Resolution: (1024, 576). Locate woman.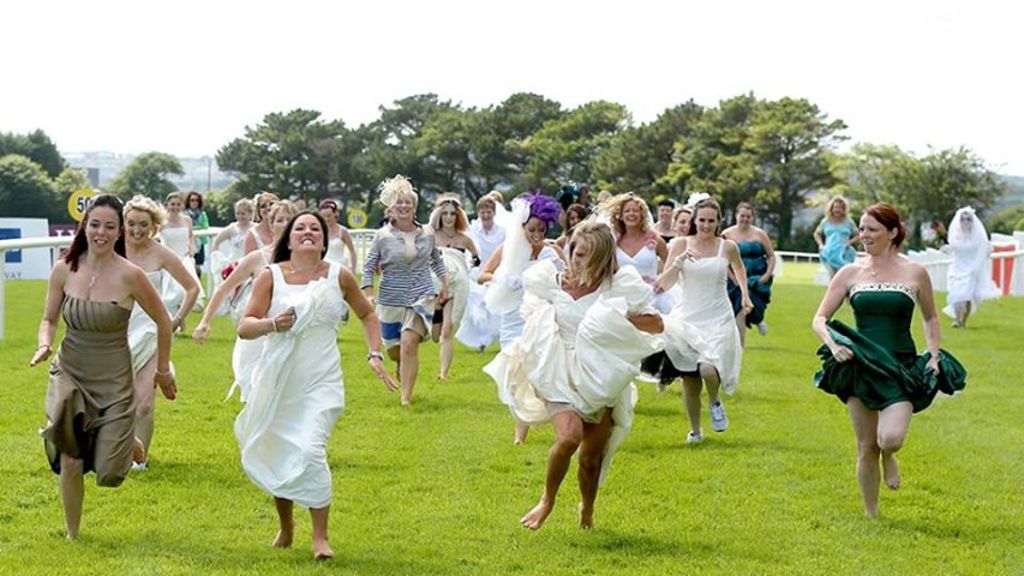
359 175 448 406.
